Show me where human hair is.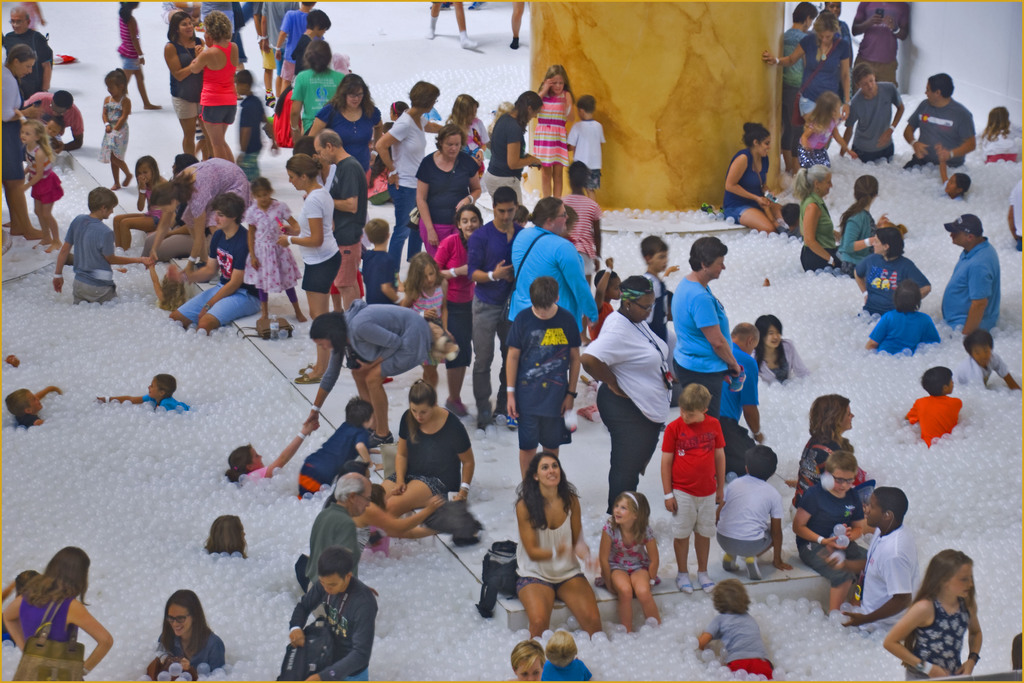
human hair is at <region>147, 370, 180, 402</region>.
